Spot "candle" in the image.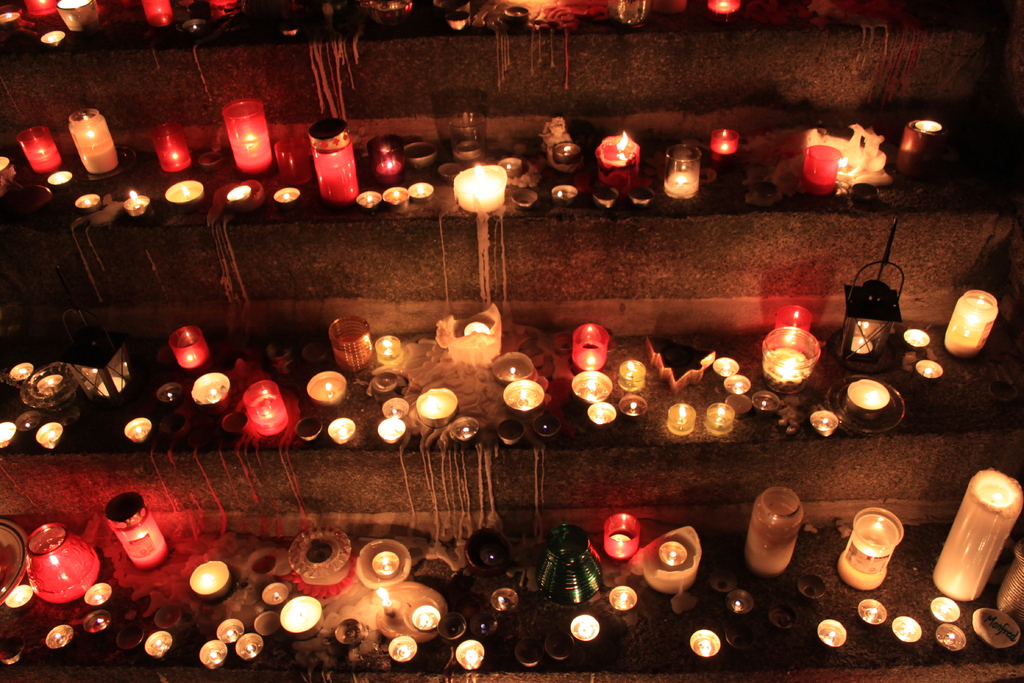
"candle" found at rect(532, 413, 561, 436).
